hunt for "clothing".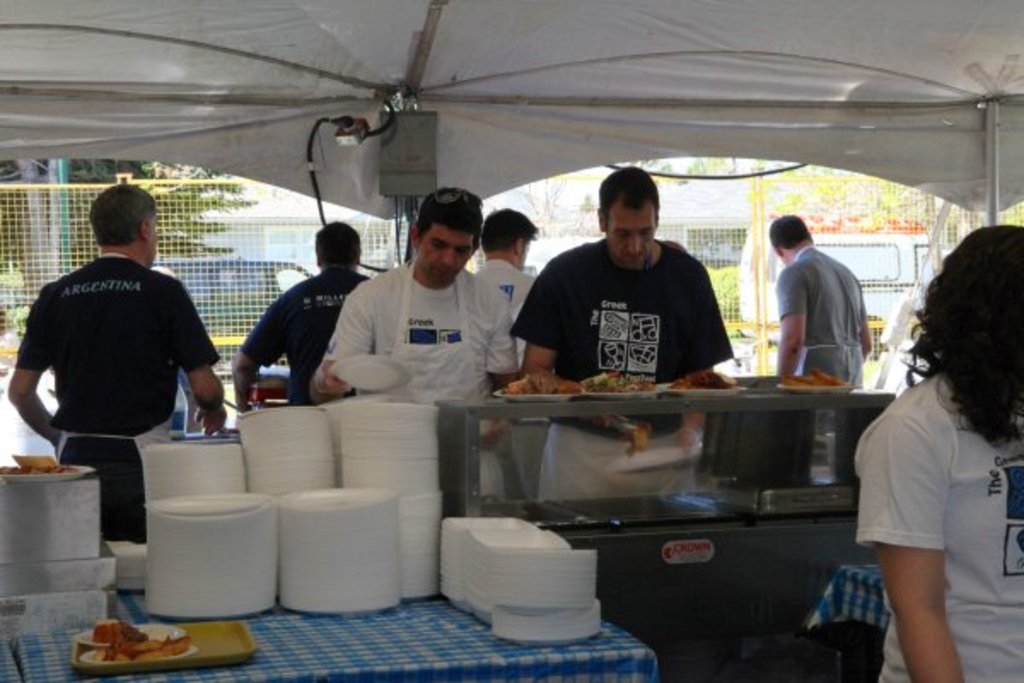
Hunted down at {"x1": 509, "y1": 237, "x2": 744, "y2": 495}.
